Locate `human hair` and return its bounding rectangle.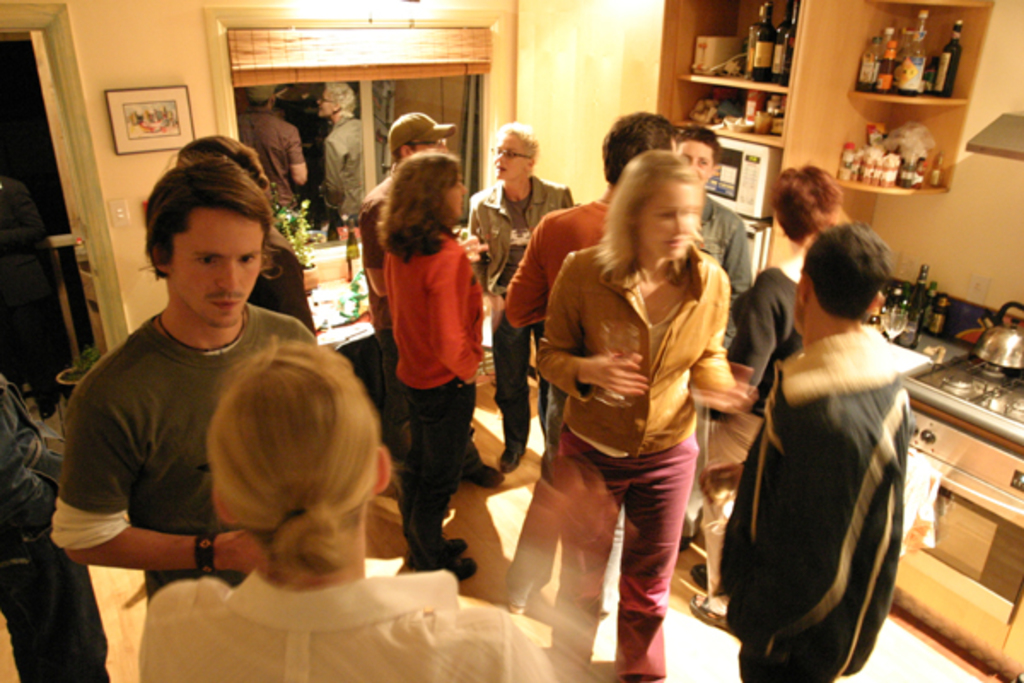
Rect(196, 331, 381, 563).
